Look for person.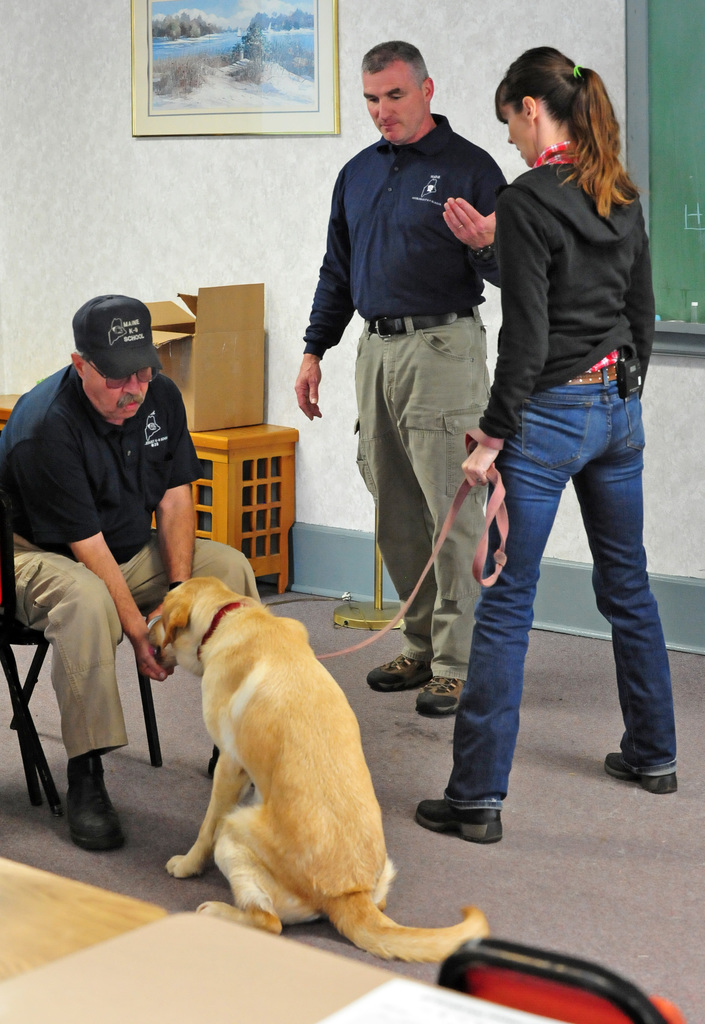
Found: (x1=0, y1=292, x2=262, y2=852).
